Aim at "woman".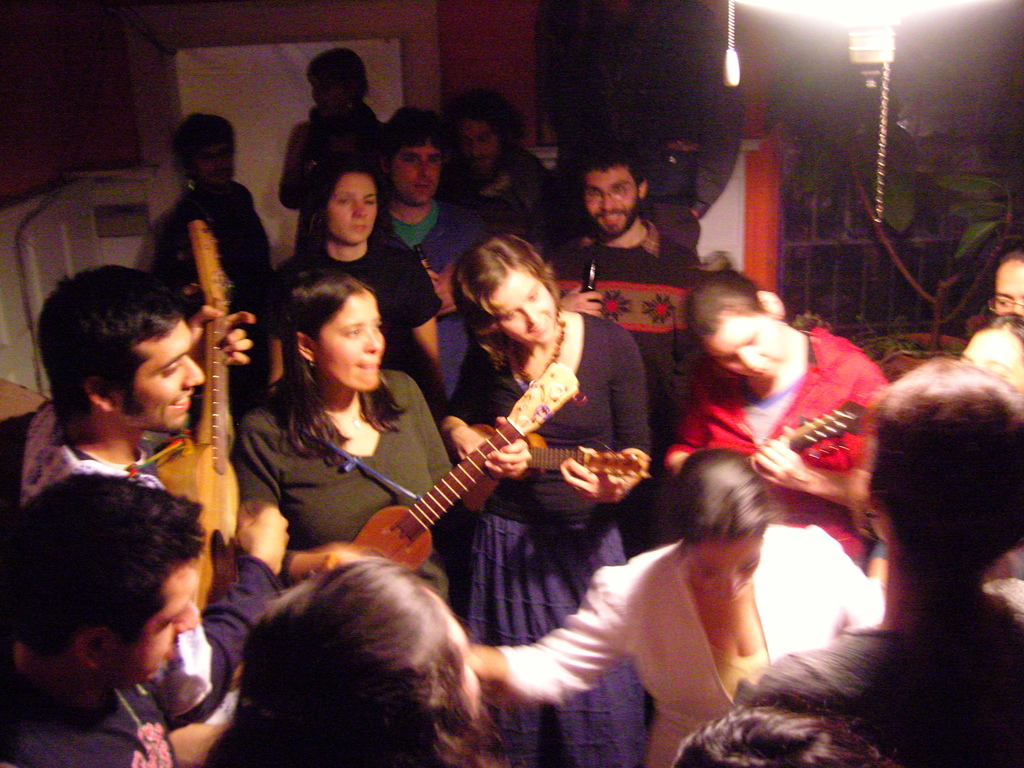
Aimed at (465,438,902,767).
